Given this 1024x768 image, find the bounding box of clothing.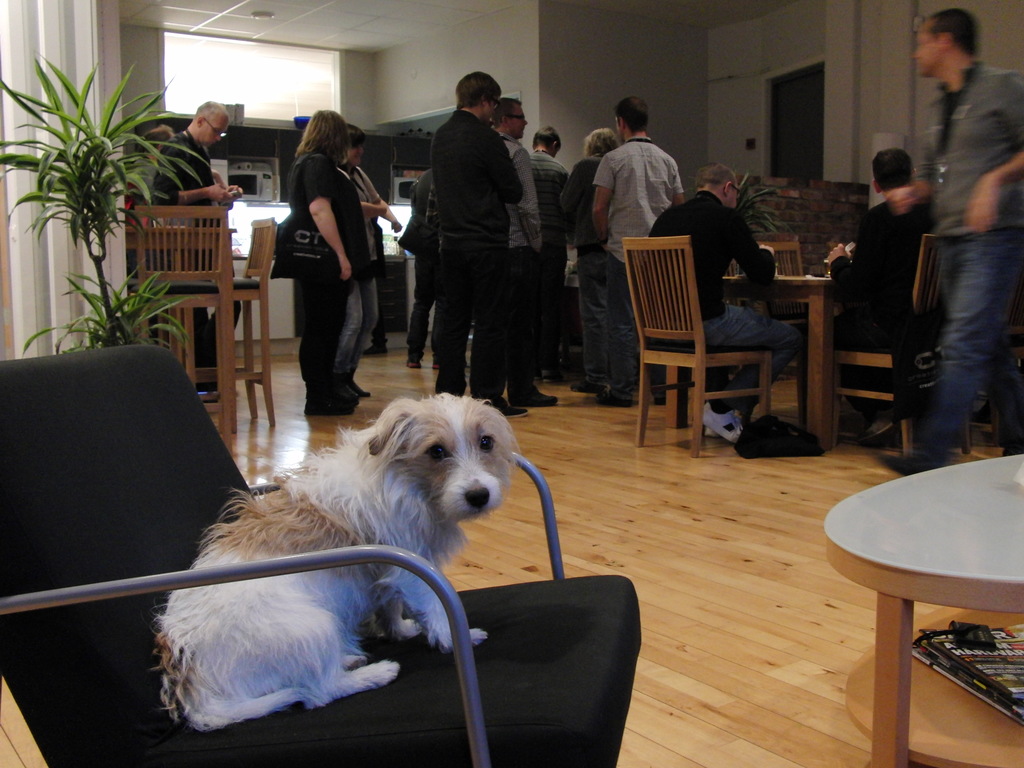
Rect(899, 2, 1022, 442).
